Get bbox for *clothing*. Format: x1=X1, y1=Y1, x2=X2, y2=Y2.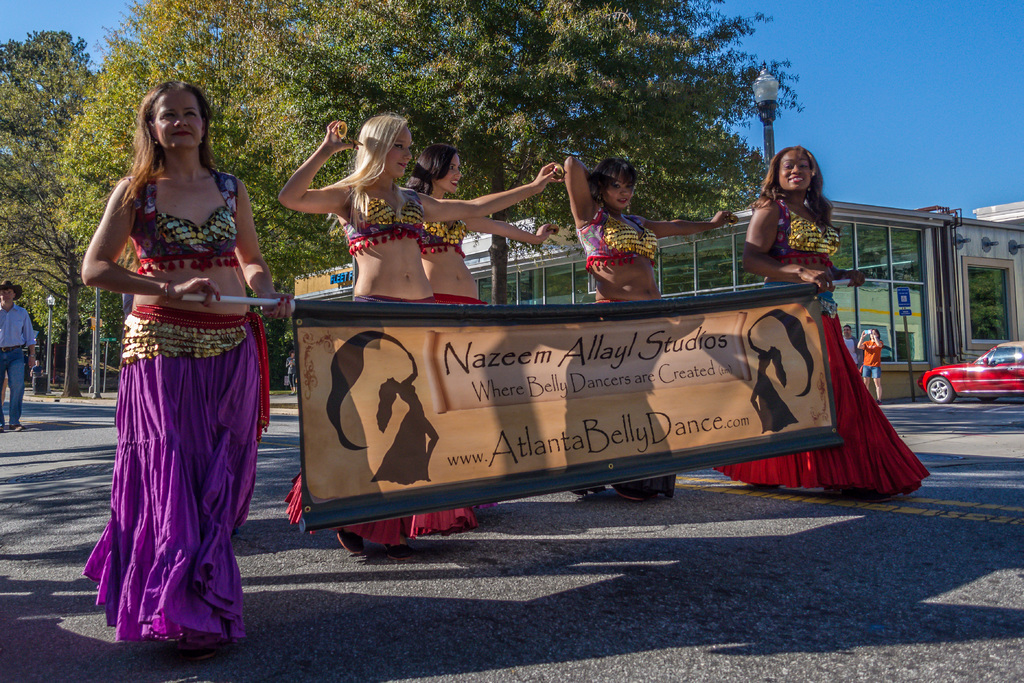
x1=409, y1=294, x2=511, y2=536.
